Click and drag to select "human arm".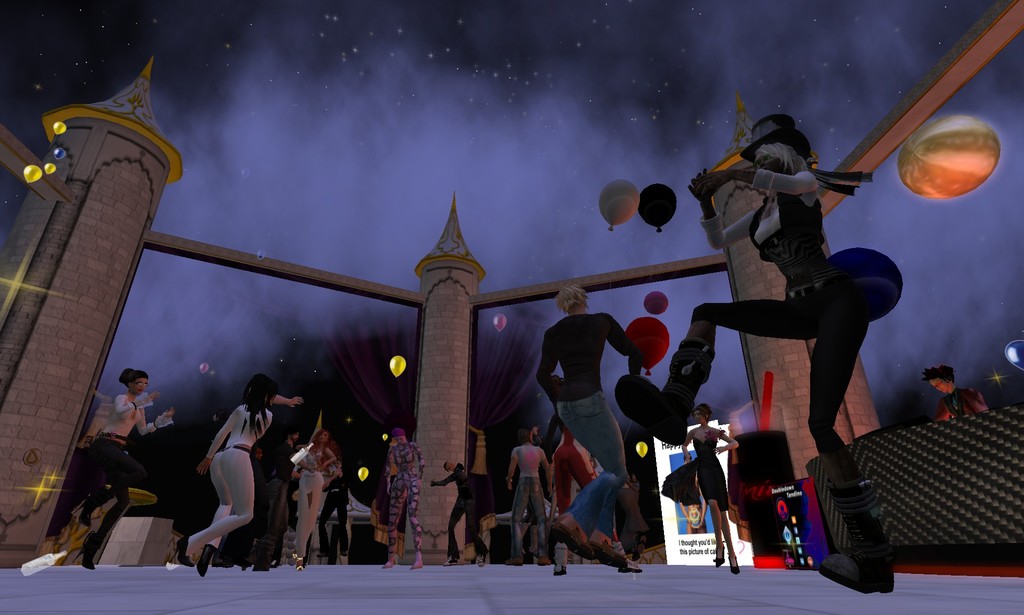
Selection: locate(193, 403, 240, 473).
